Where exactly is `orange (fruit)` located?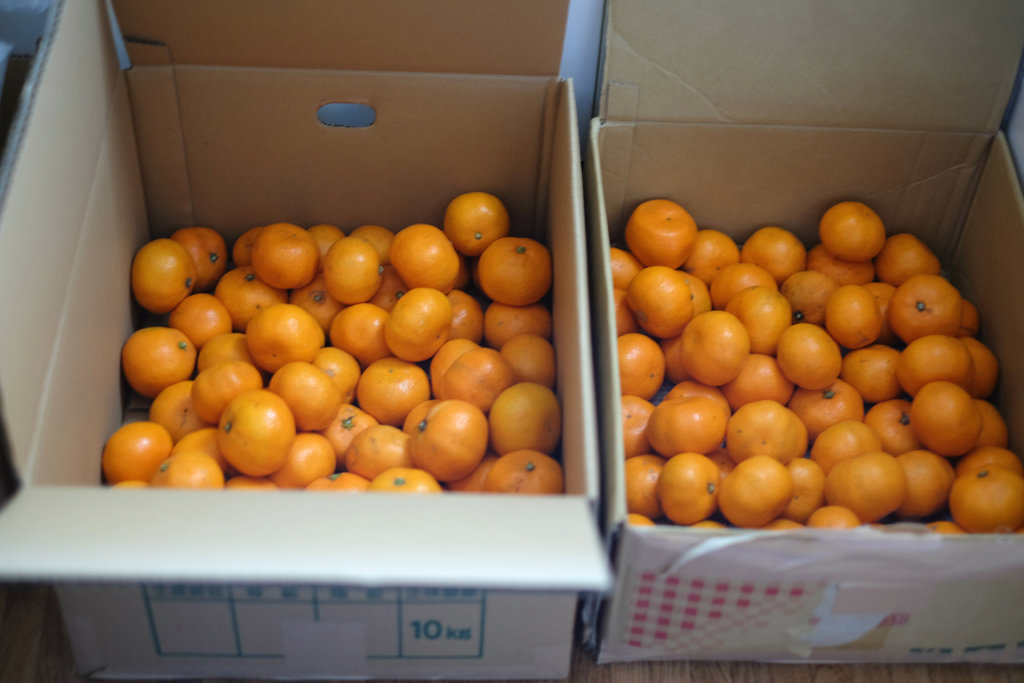
Its bounding box is crop(314, 473, 369, 490).
